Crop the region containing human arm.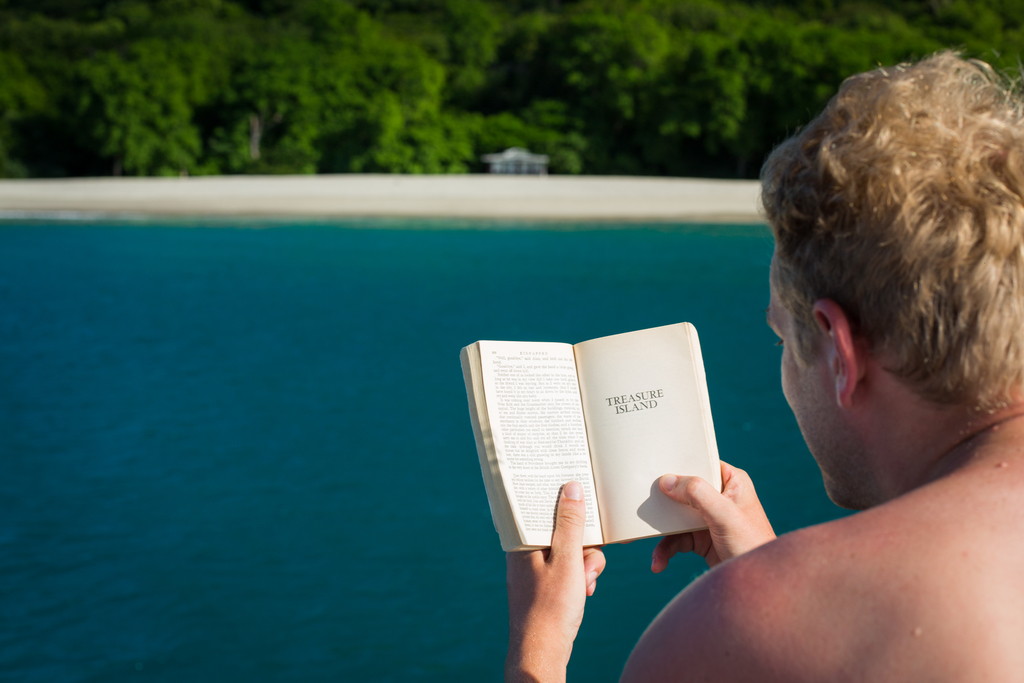
Crop region: rect(640, 451, 783, 572).
